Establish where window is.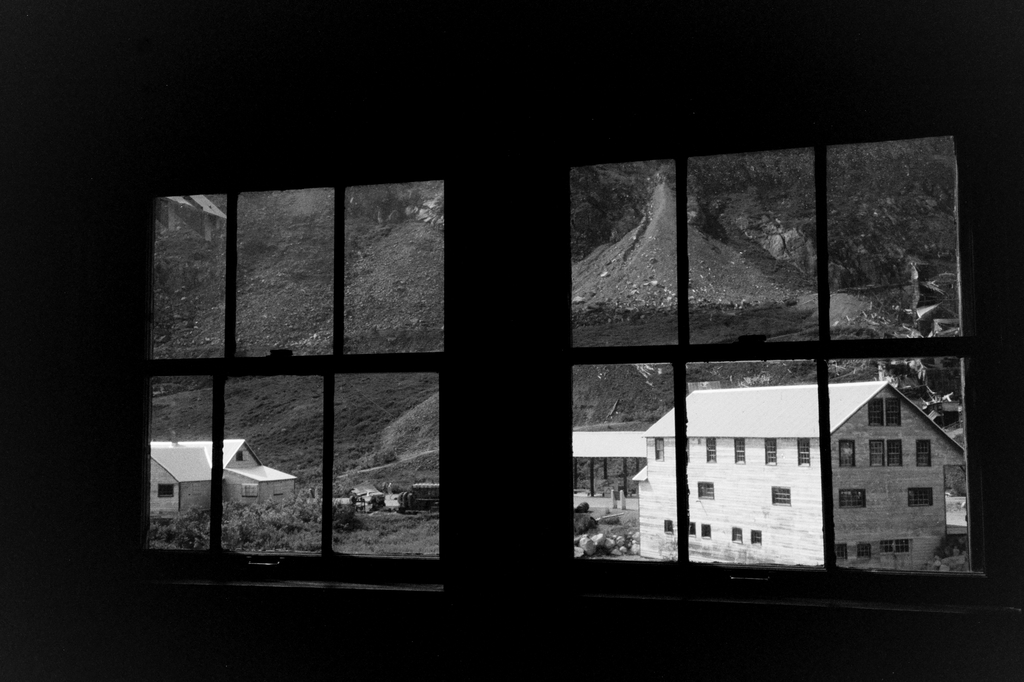
Established at box=[692, 480, 717, 501].
